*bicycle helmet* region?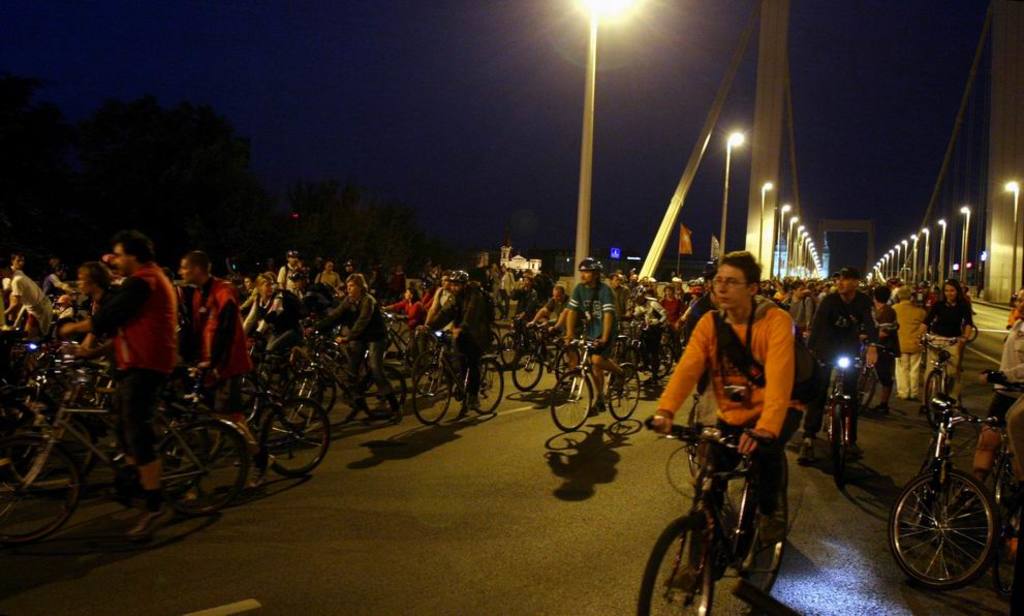
box(451, 270, 472, 298)
